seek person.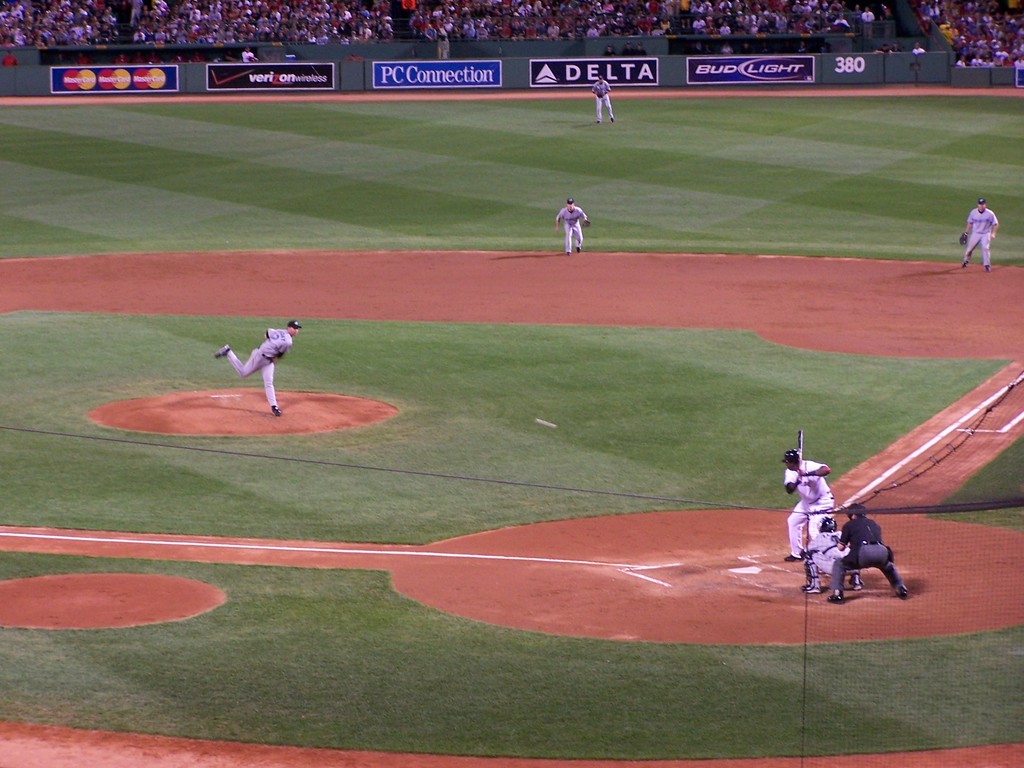
box=[966, 199, 995, 275].
